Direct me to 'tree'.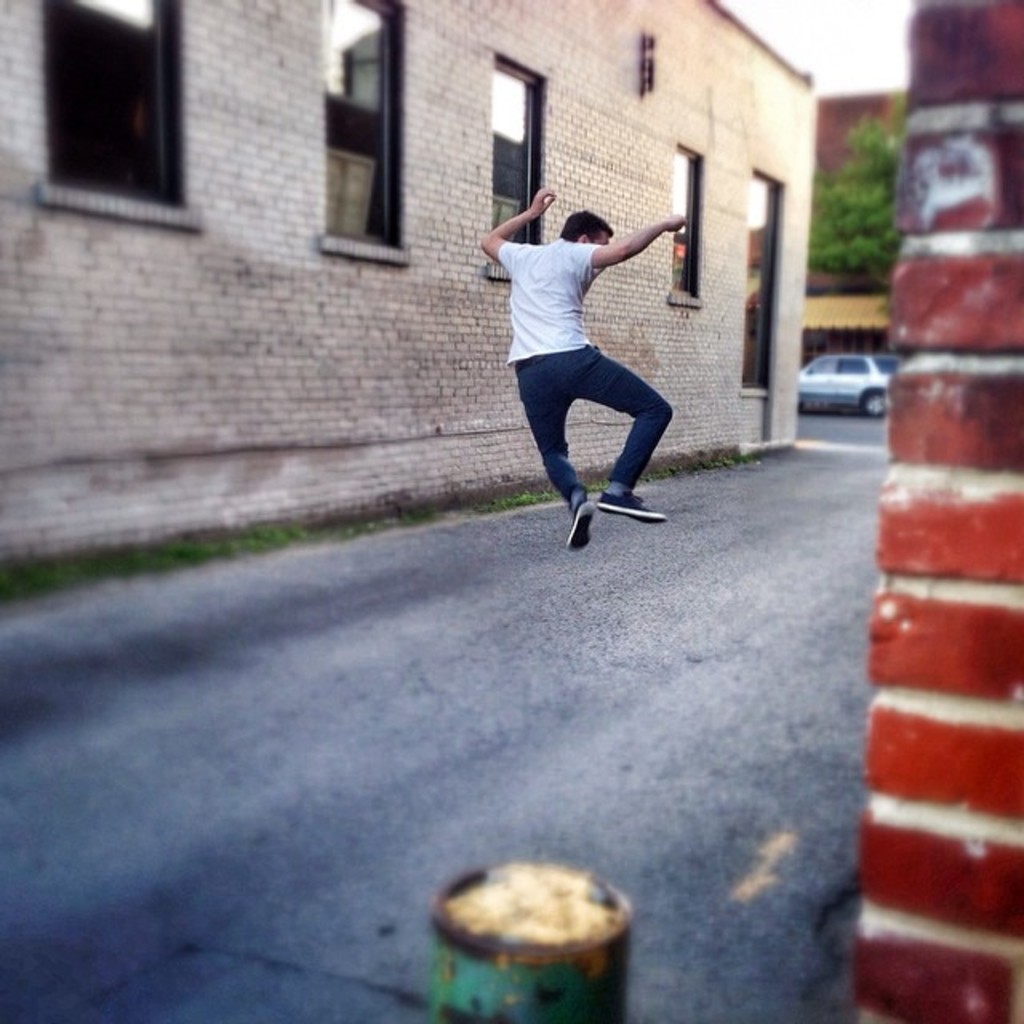
Direction: 792, 93, 904, 282.
